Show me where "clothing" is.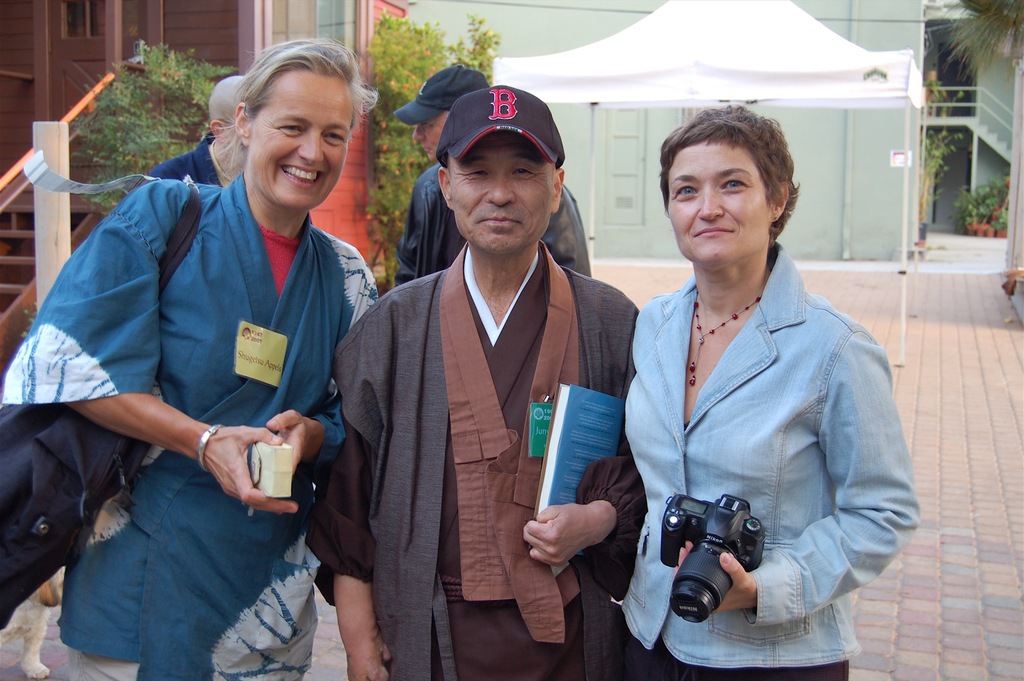
"clothing" is at <bbox>154, 134, 229, 197</bbox>.
